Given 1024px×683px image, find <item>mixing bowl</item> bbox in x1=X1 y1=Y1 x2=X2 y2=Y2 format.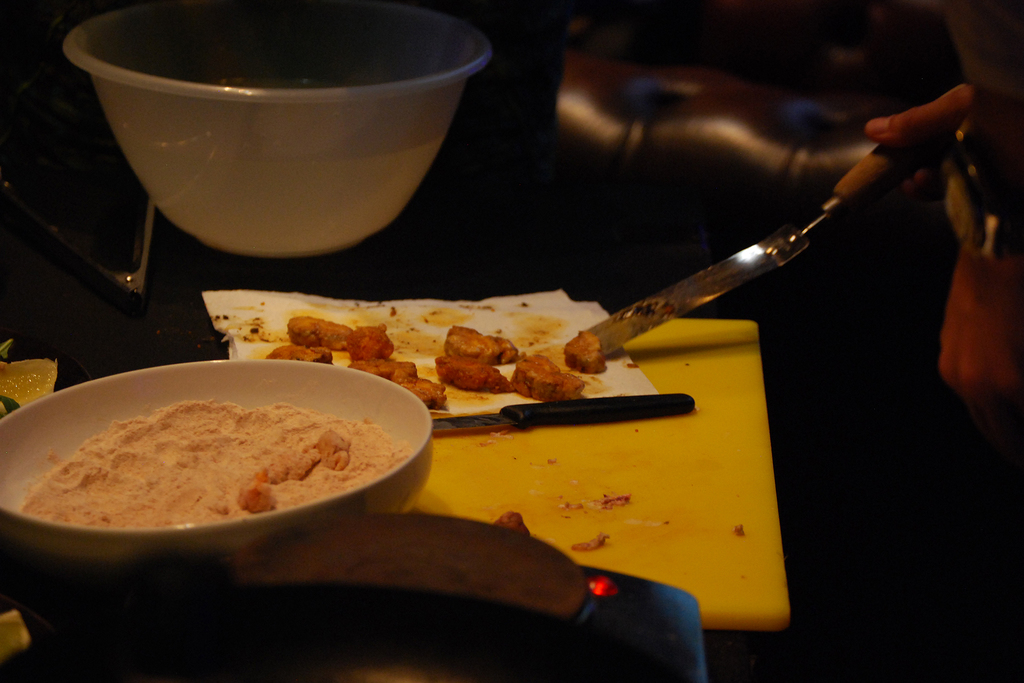
x1=59 y1=10 x2=512 y2=257.
